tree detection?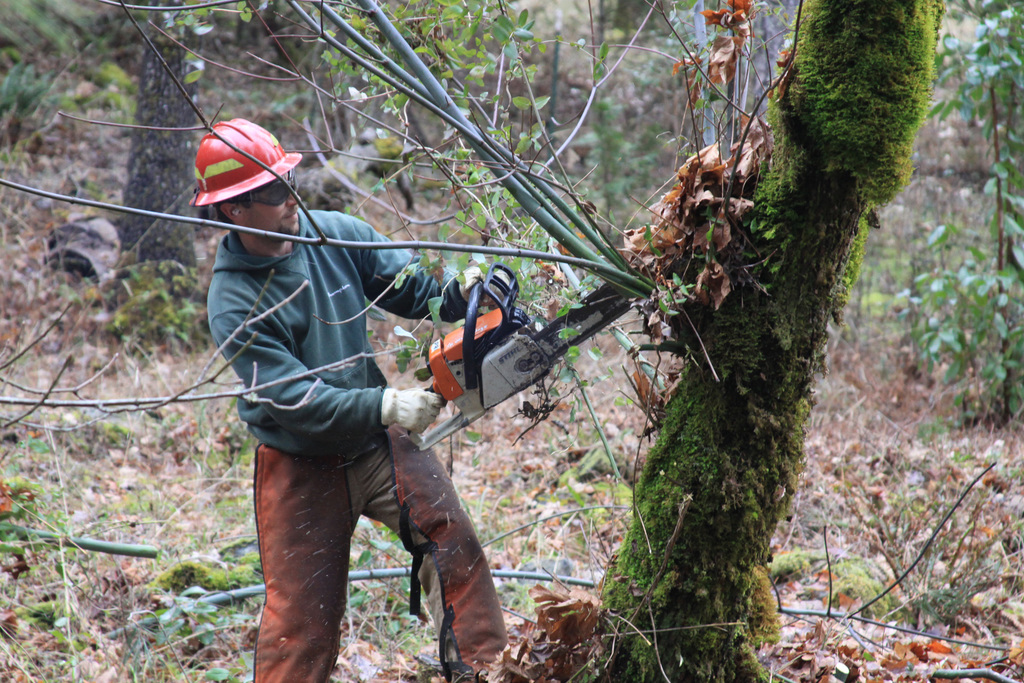
111:0:218:323
